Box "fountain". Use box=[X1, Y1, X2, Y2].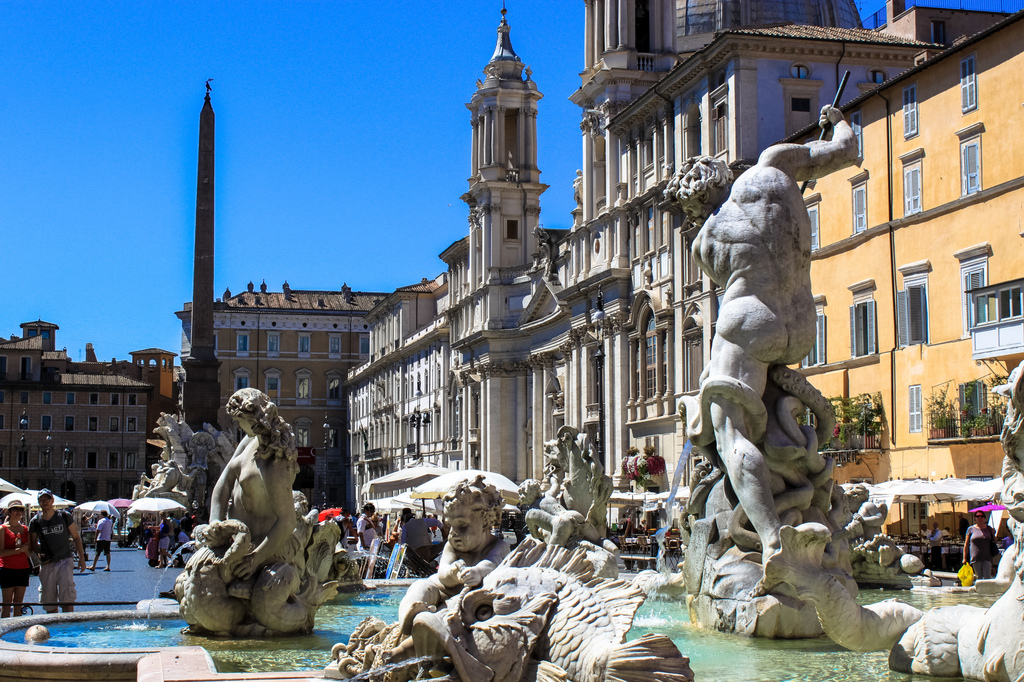
box=[354, 8, 945, 681].
